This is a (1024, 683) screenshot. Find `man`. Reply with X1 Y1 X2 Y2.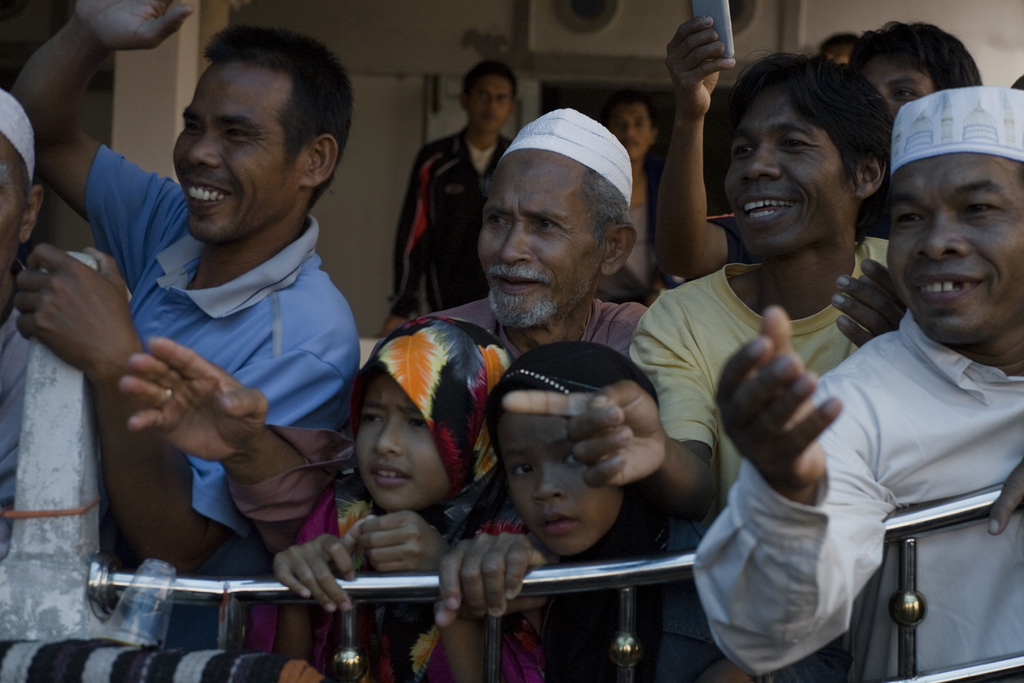
570 83 679 311.
